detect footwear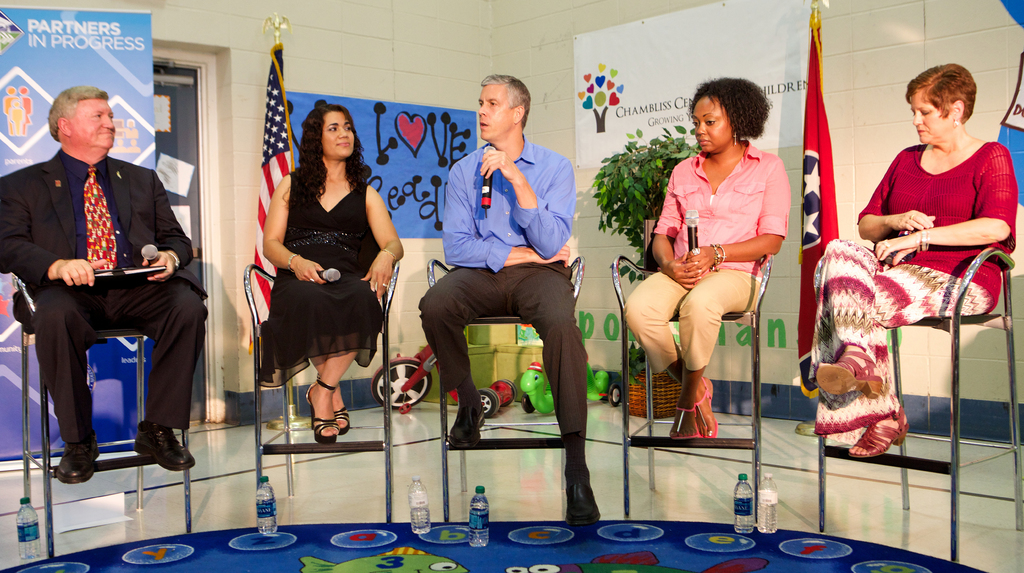
335/406/351/435
